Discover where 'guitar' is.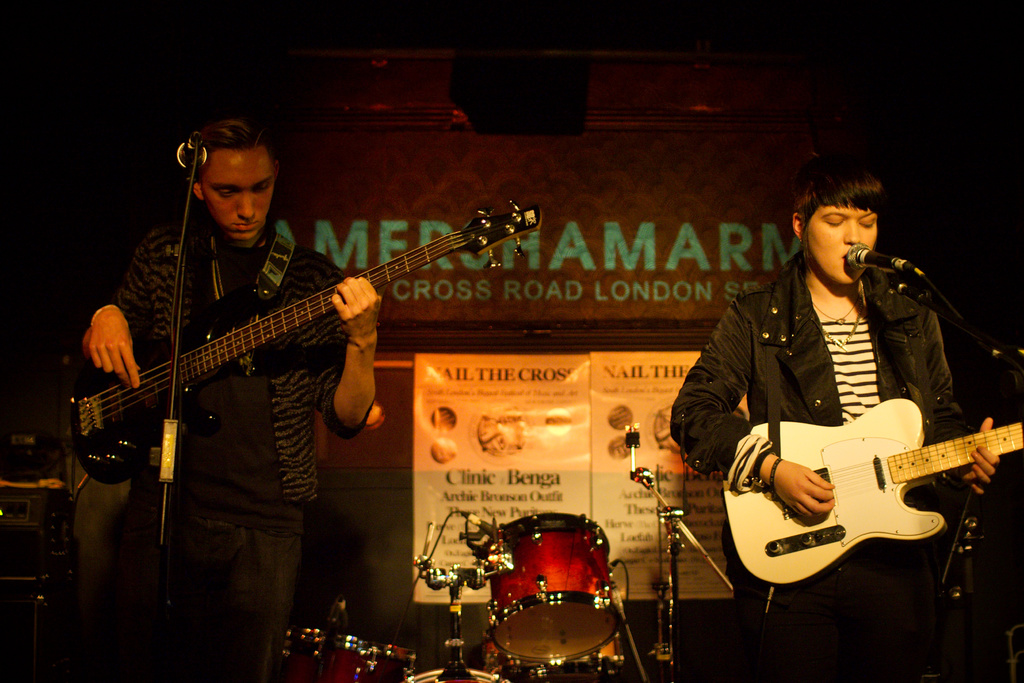
Discovered at left=0, top=215, right=536, bottom=643.
